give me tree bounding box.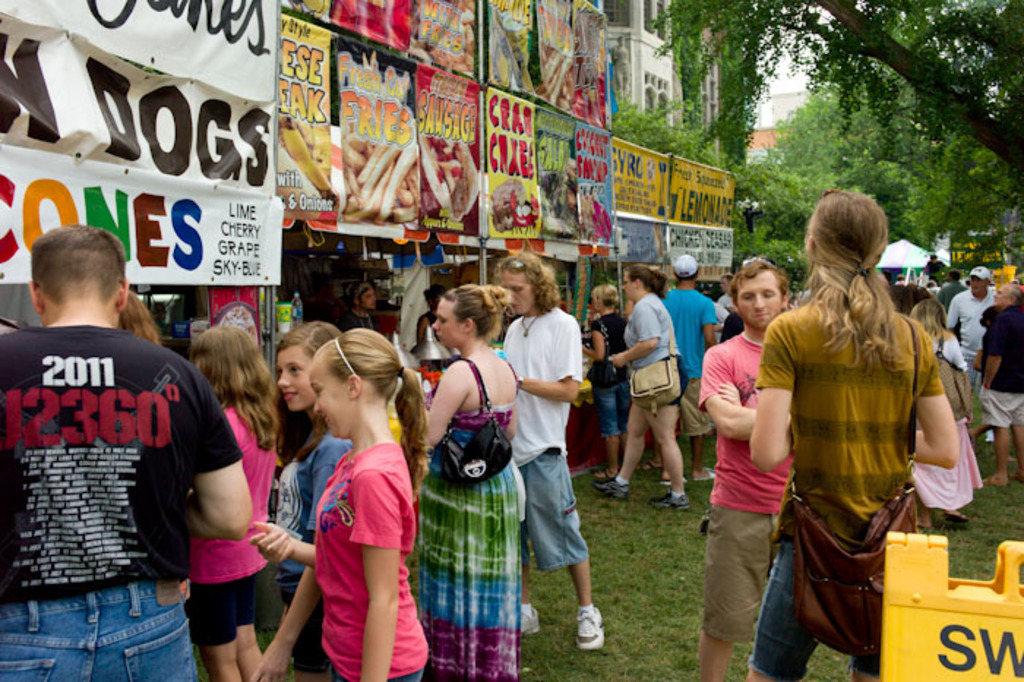
bbox(644, 0, 1023, 196).
